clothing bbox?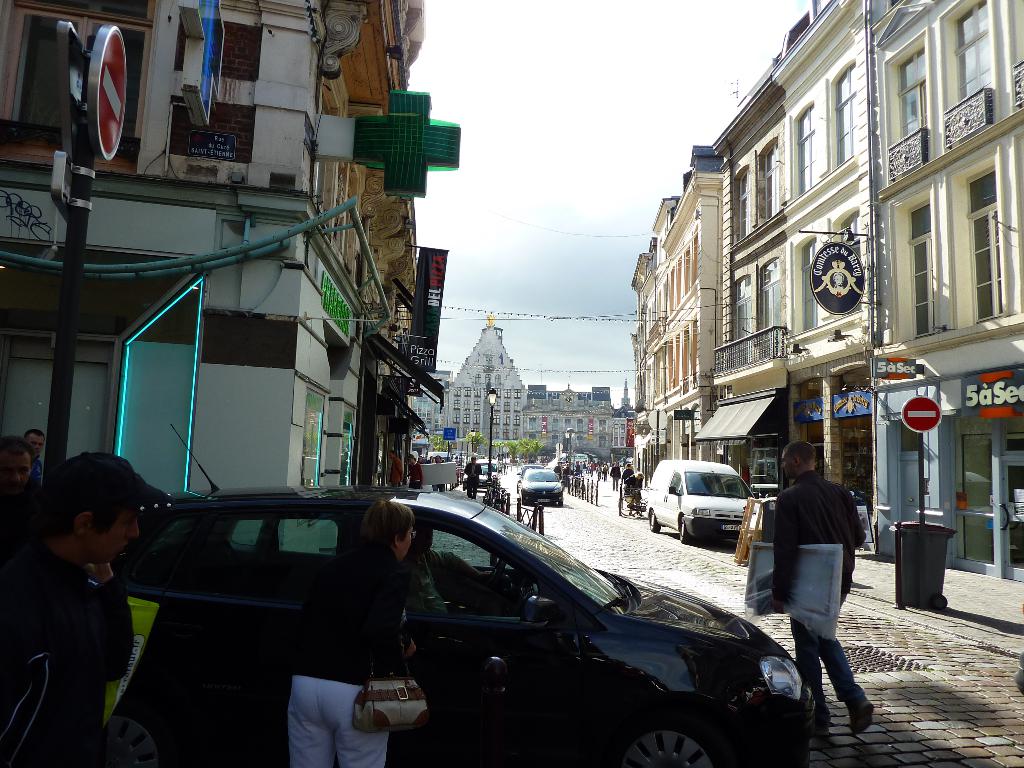
bbox(289, 548, 463, 767)
